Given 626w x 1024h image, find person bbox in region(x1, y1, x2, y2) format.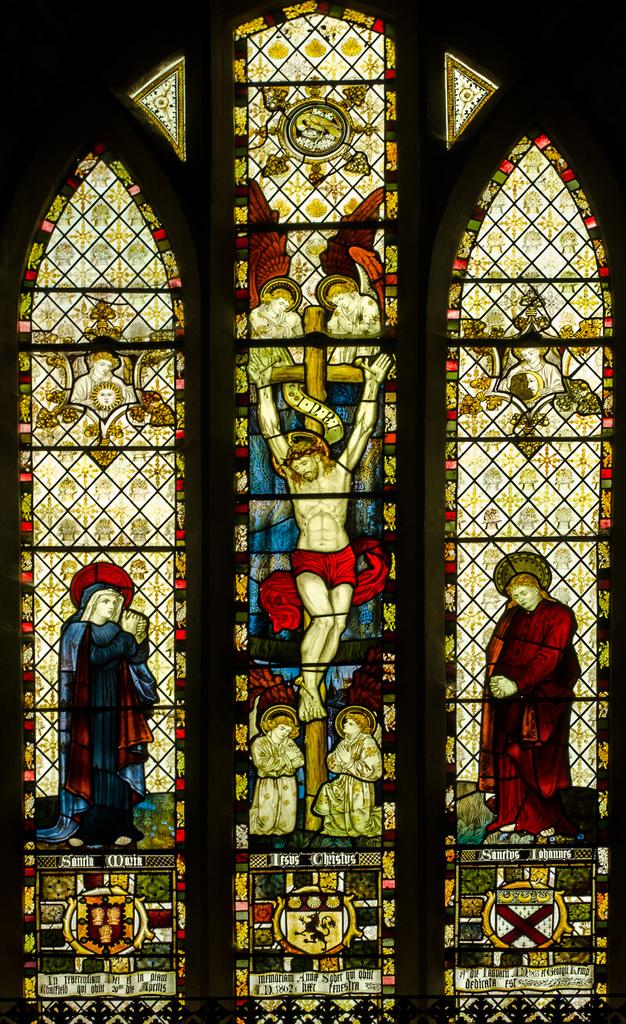
region(69, 356, 132, 407).
